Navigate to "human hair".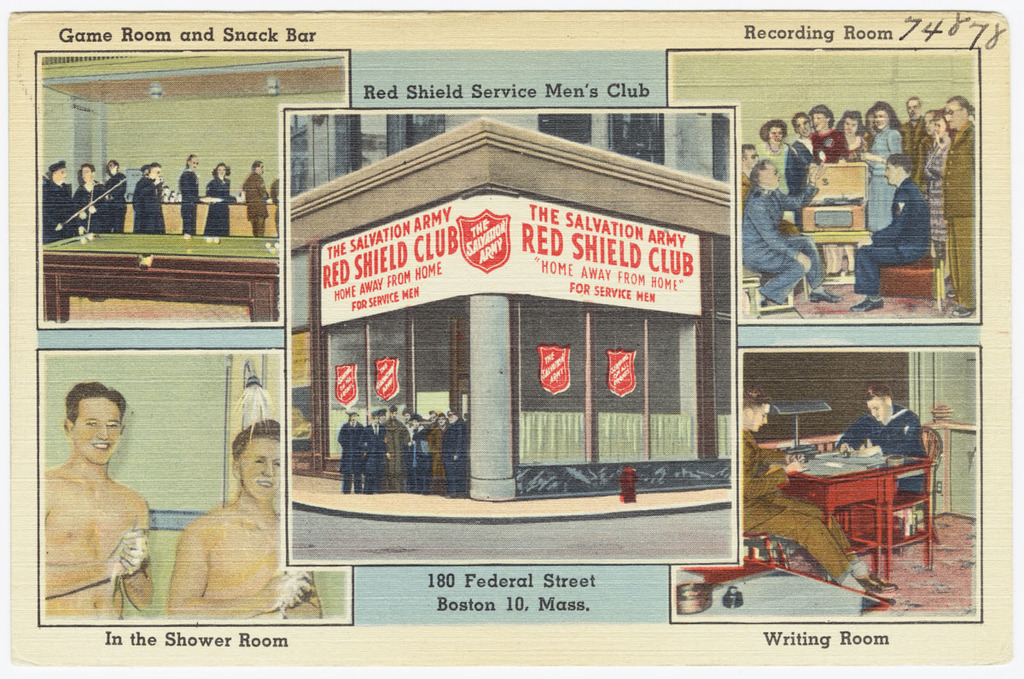
Navigation target: <region>82, 162, 95, 172</region>.
